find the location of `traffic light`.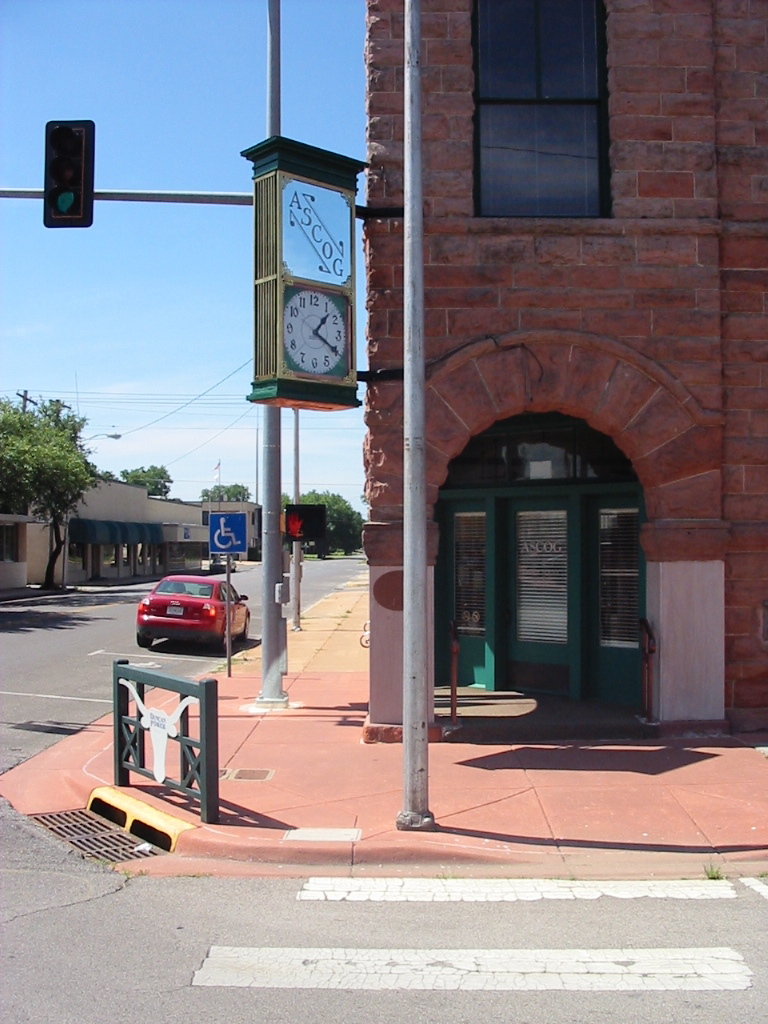
Location: (41, 117, 97, 232).
